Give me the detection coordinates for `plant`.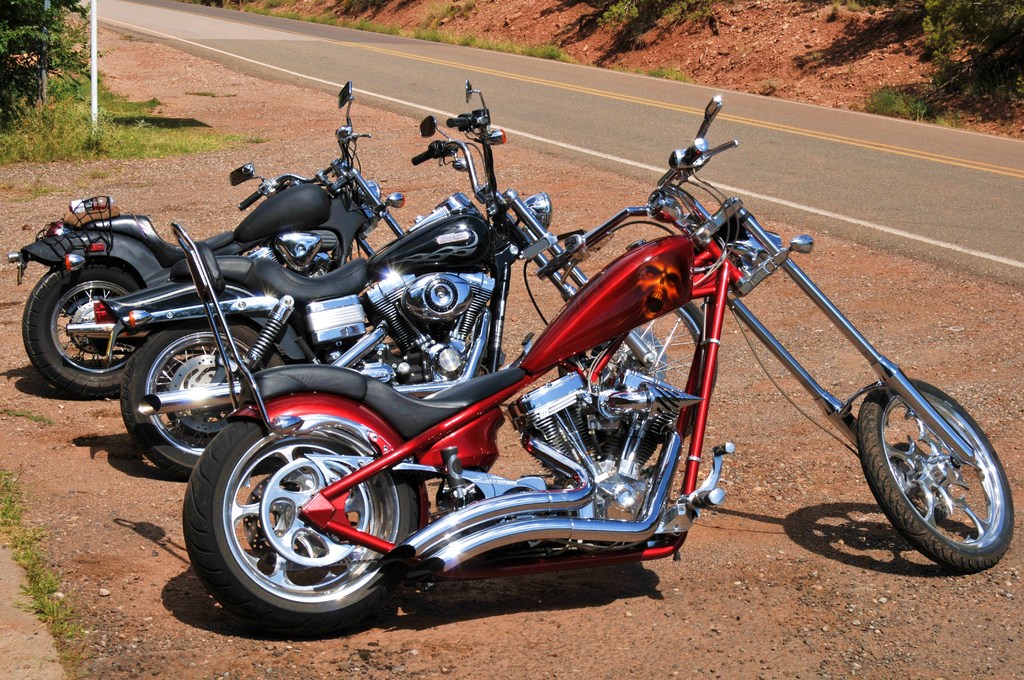
(93,163,105,177).
